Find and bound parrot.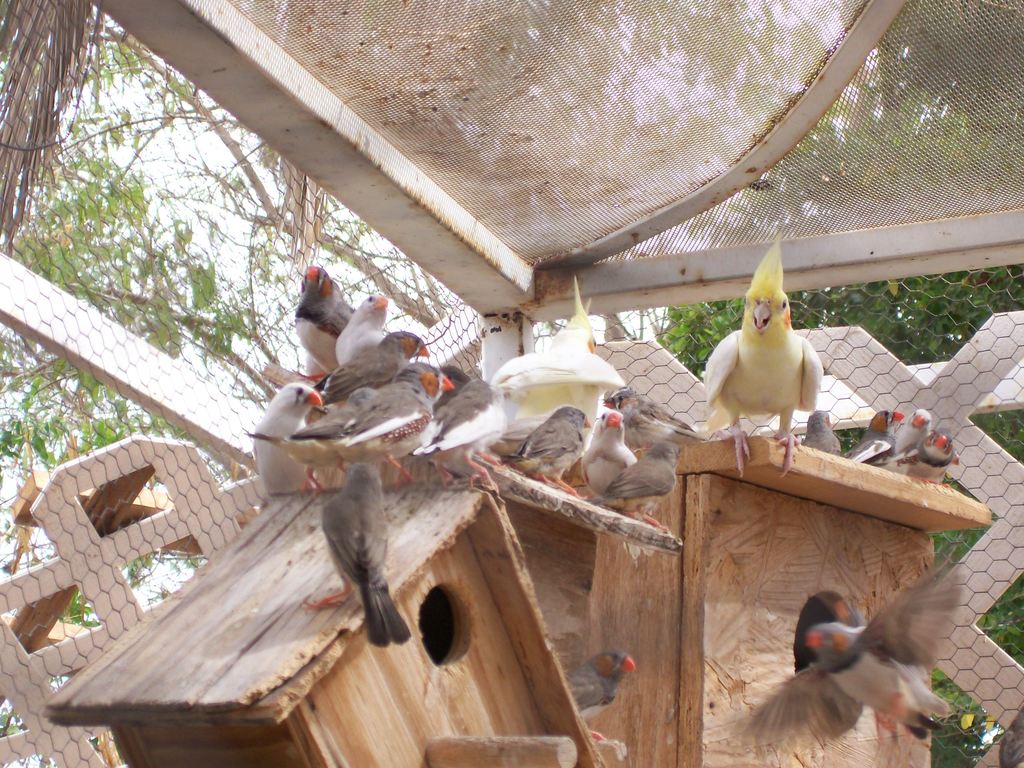
Bound: select_region(691, 240, 833, 479).
